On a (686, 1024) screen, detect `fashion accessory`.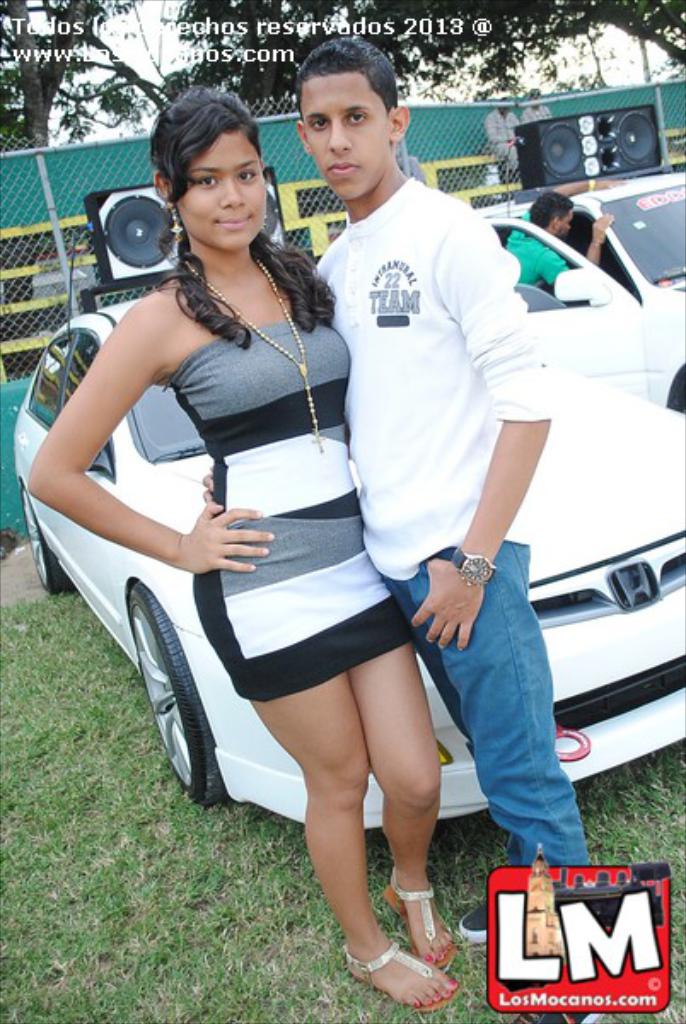
l=346, t=957, r=462, b=1010.
